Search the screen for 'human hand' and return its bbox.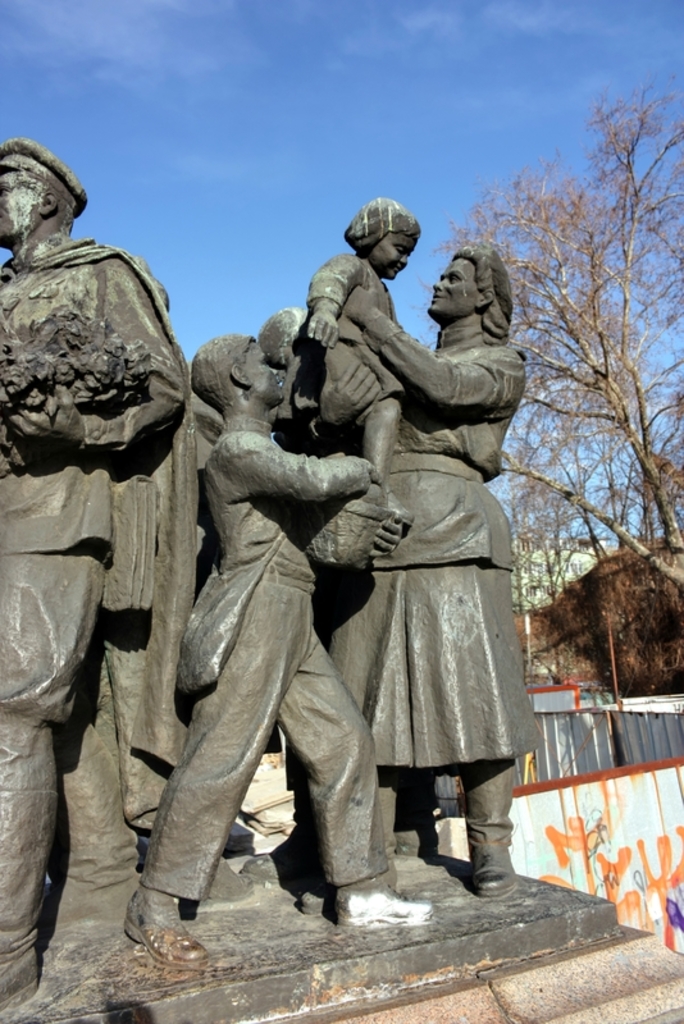
Found: 318,357,388,428.
